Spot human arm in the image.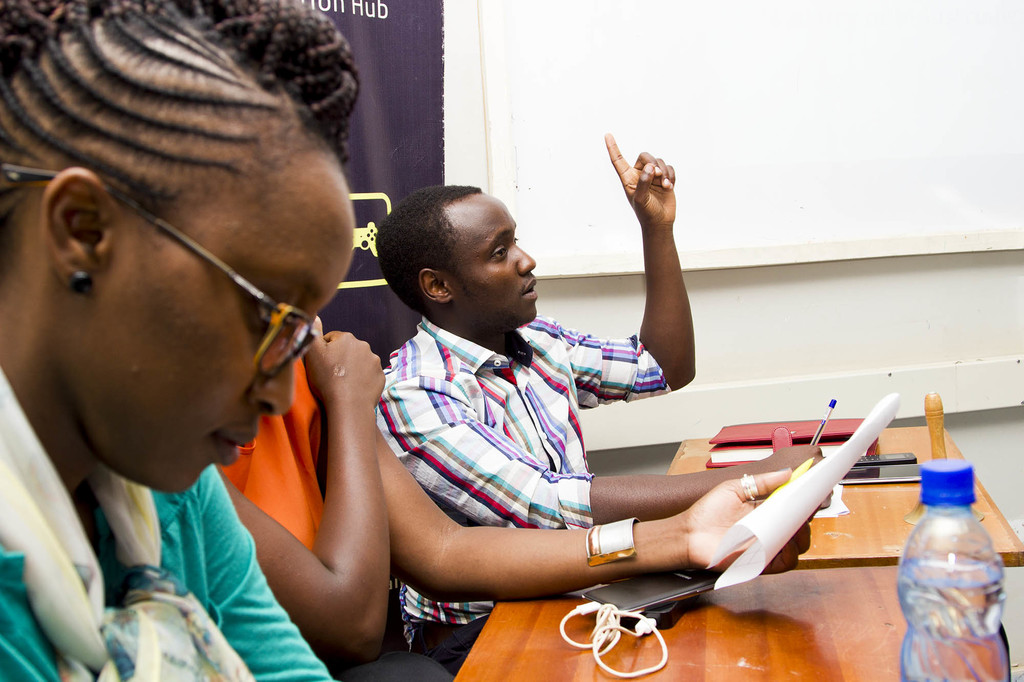
human arm found at x1=387, y1=376, x2=834, y2=519.
